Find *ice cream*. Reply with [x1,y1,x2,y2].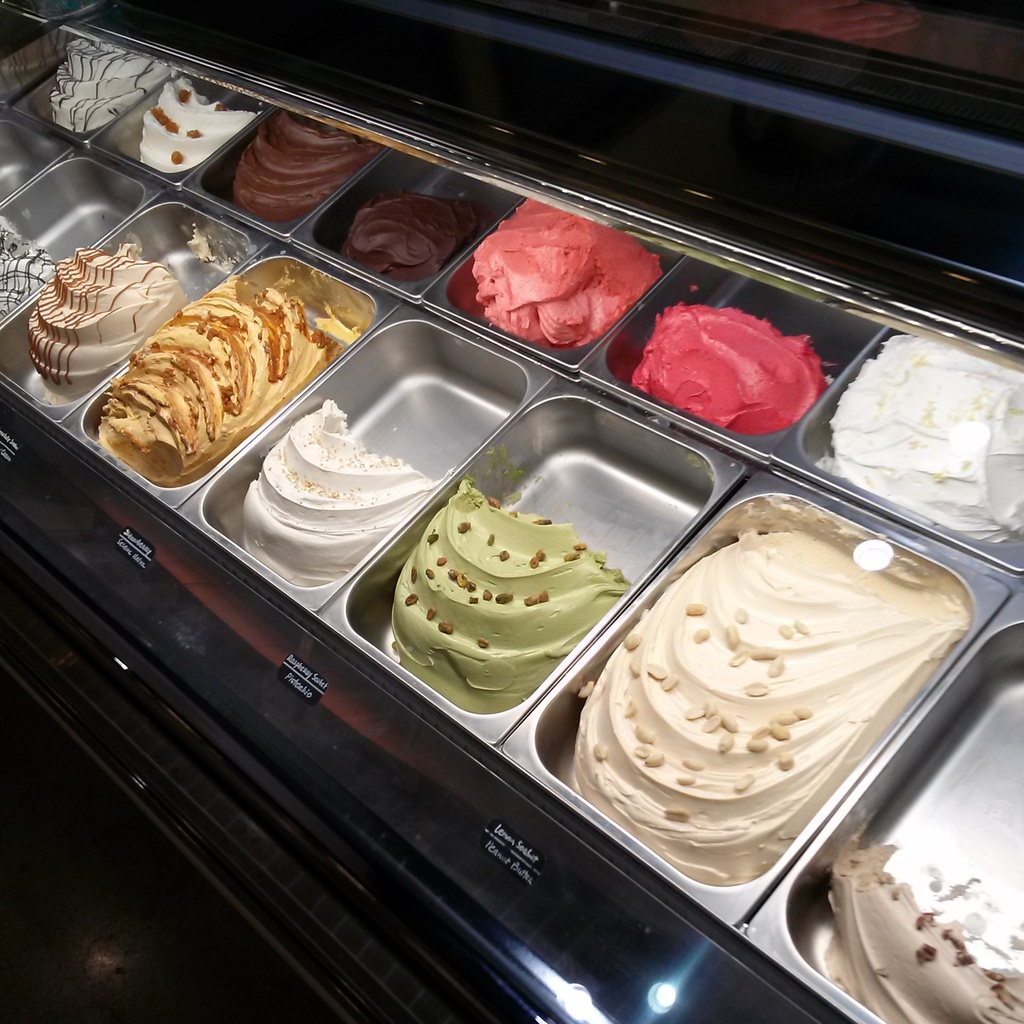
[815,319,1023,556].
